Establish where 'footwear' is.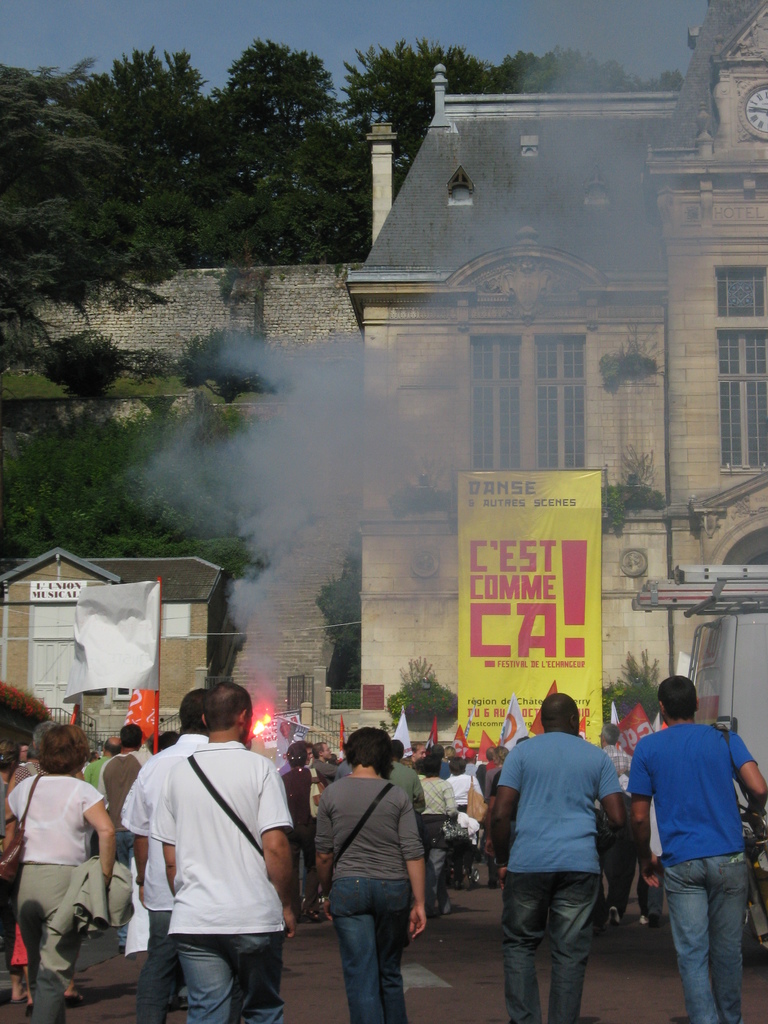
Established at {"x1": 611, "y1": 906, "x2": 625, "y2": 925}.
